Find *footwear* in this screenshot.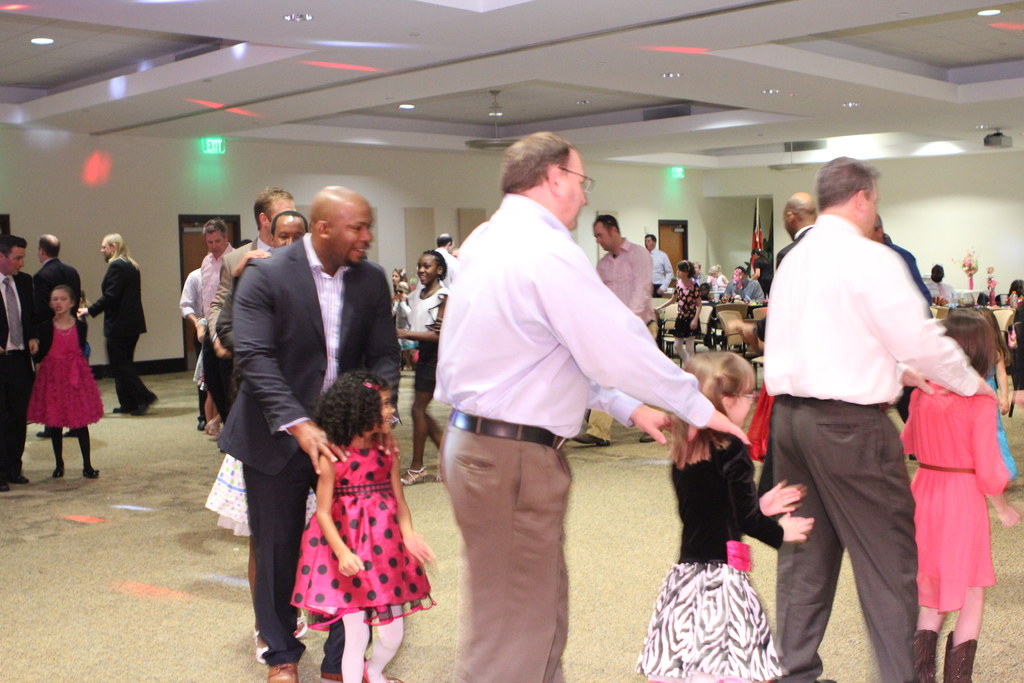
The bounding box for *footwear* is box(0, 481, 8, 493).
